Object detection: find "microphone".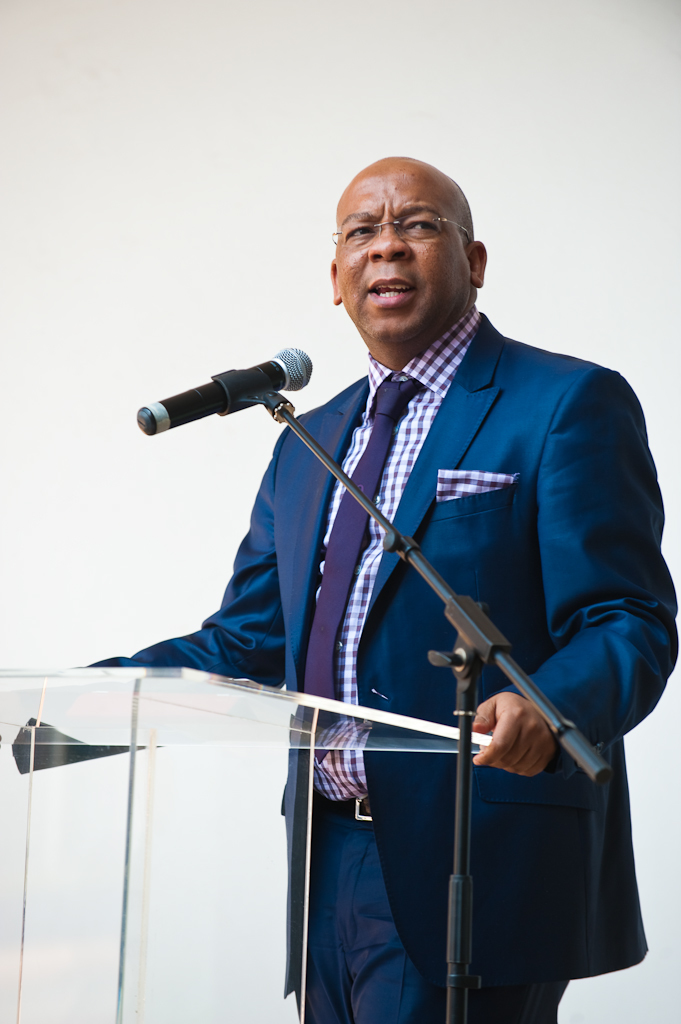
(145,342,326,442).
